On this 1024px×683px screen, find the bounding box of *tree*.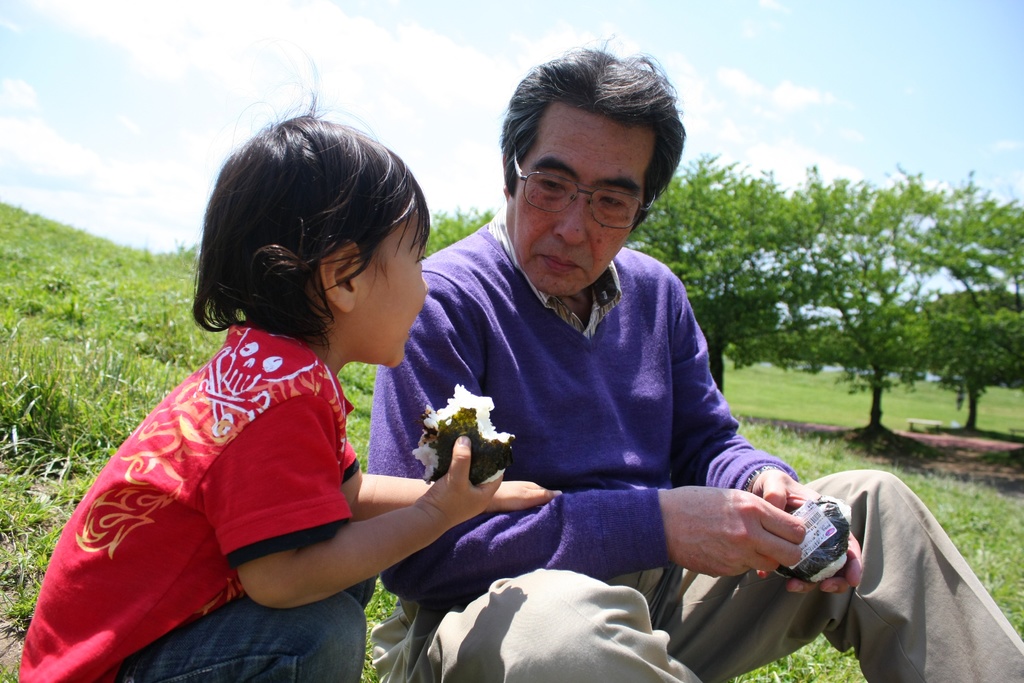
Bounding box: 631:163:830:418.
